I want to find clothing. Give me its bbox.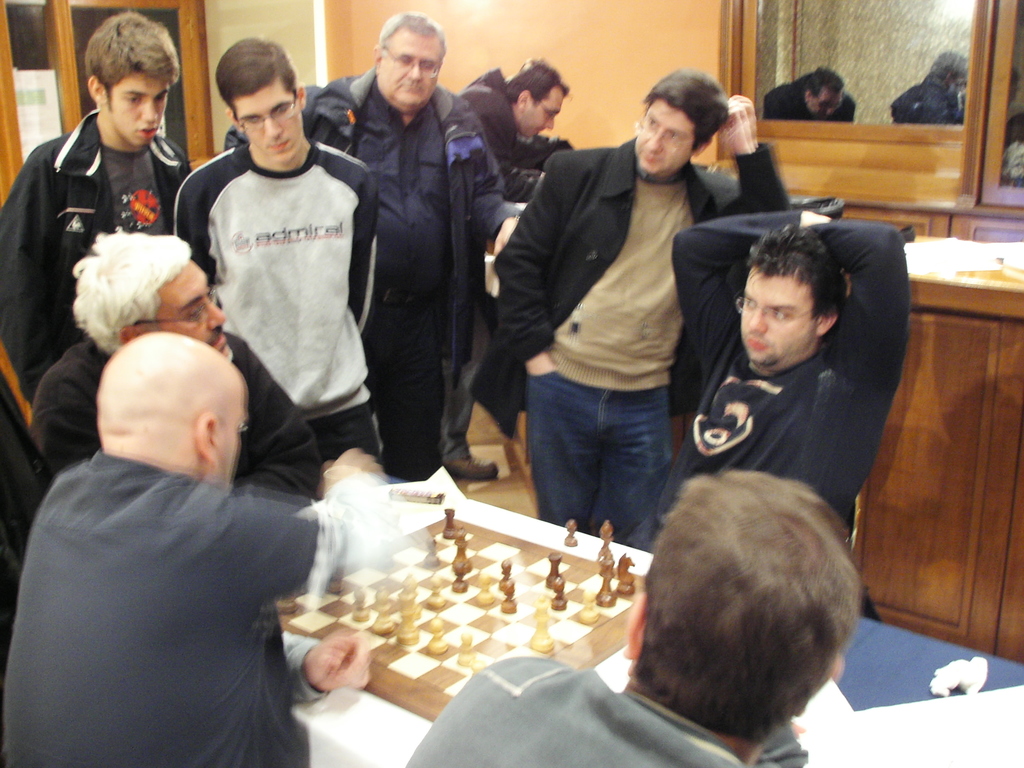
(35, 333, 318, 491).
